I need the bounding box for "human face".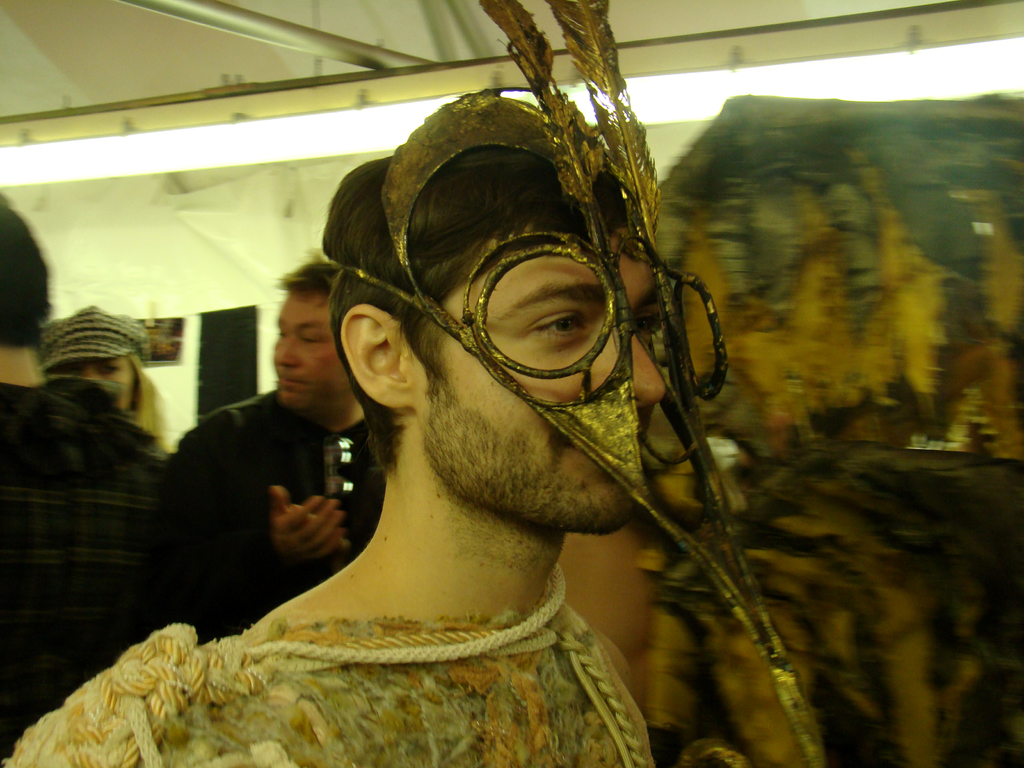
Here it is: Rect(269, 294, 354, 415).
